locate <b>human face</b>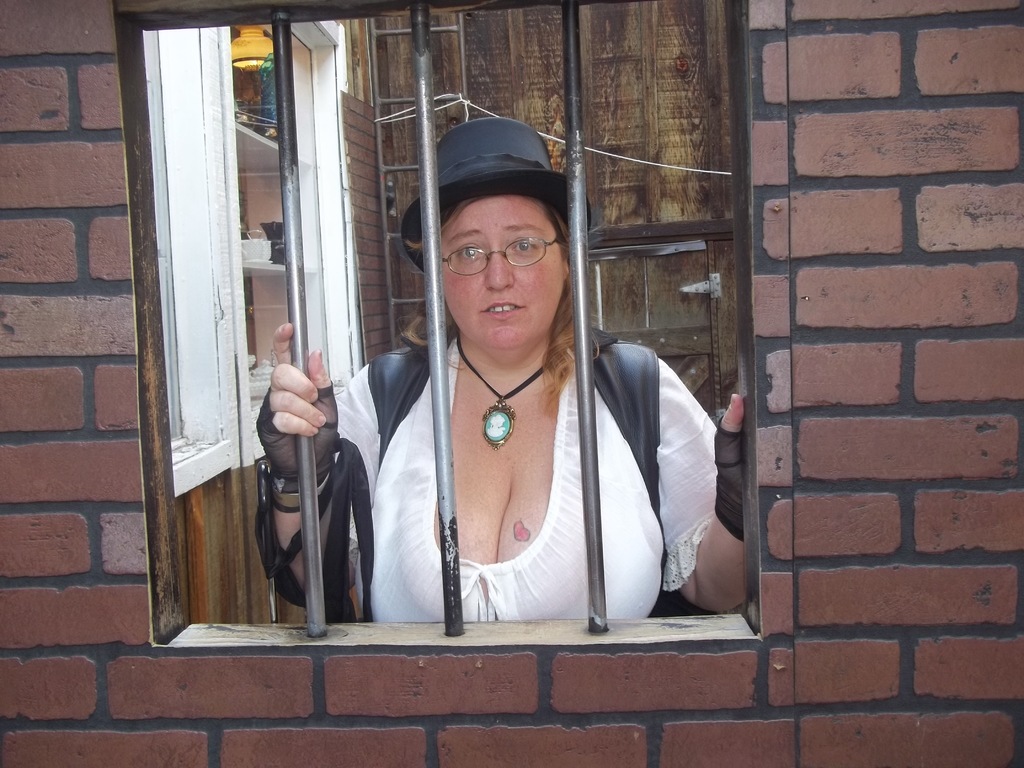
[x1=442, y1=196, x2=566, y2=352]
